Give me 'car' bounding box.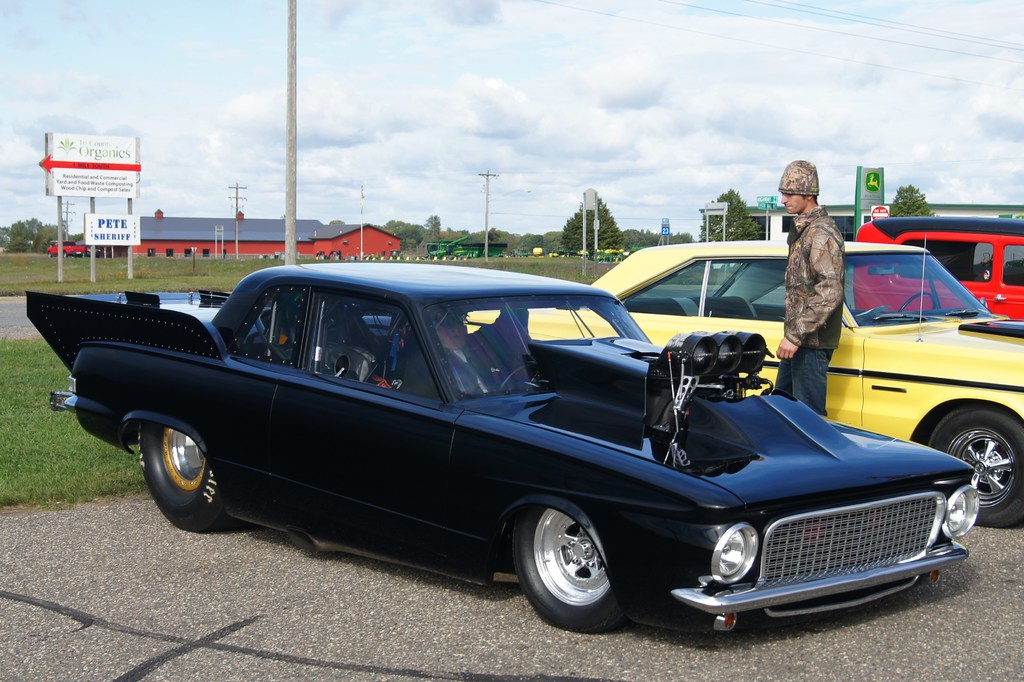
BBox(466, 232, 1023, 525).
